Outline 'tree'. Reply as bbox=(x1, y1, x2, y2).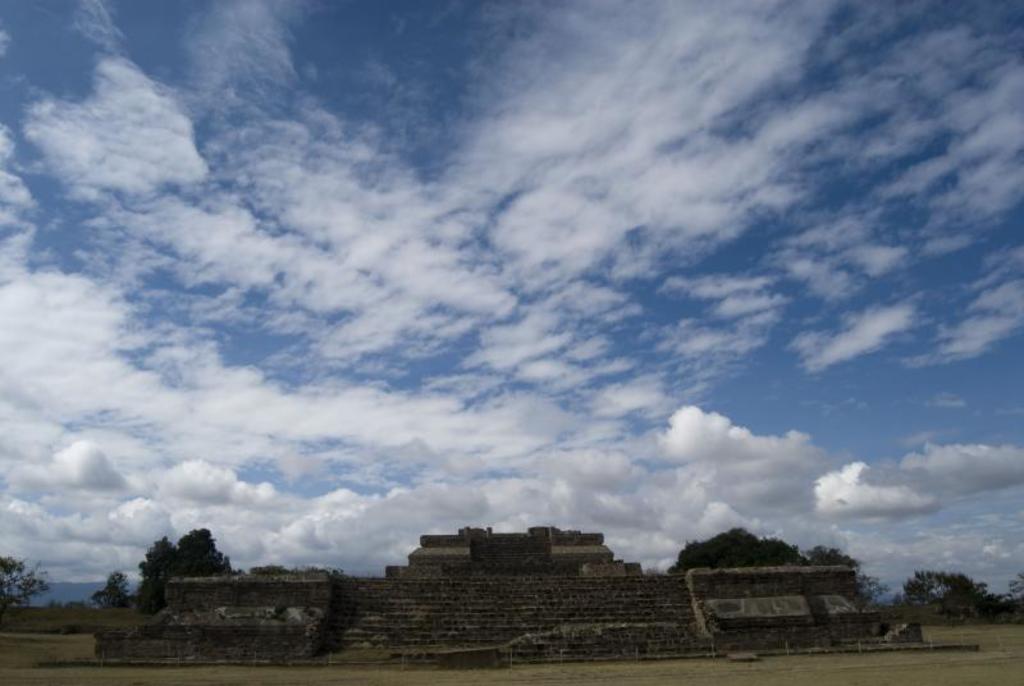
bbox=(88, 570, 129, 609).
